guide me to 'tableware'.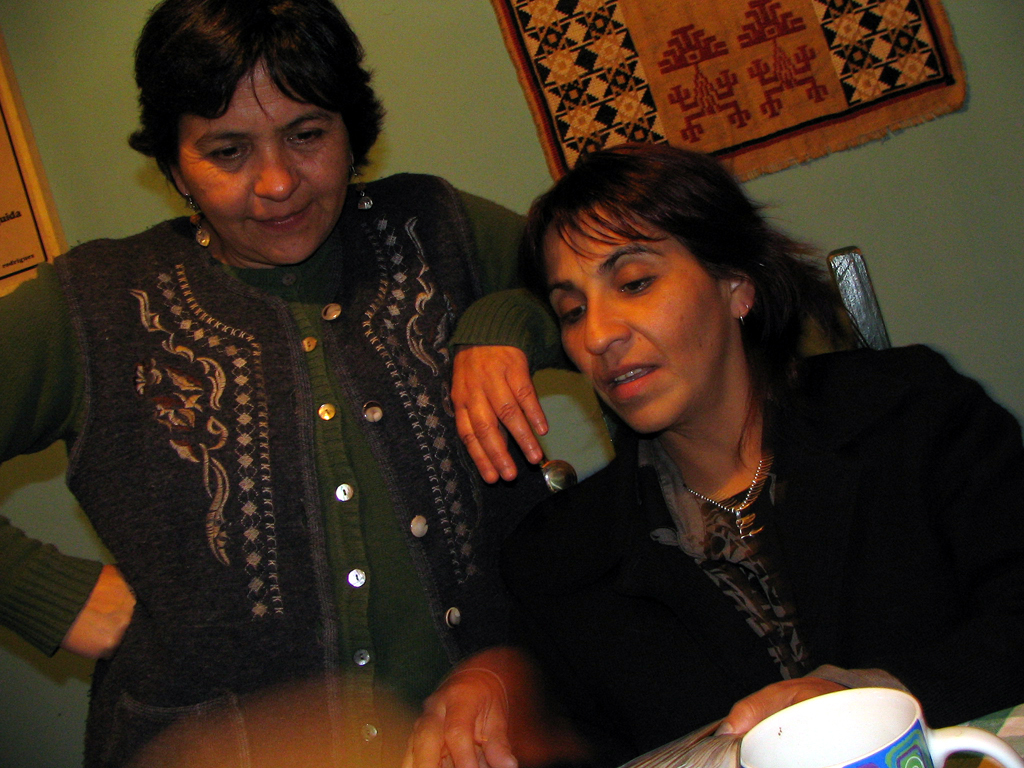
Guidance: [x1=734, y1=690, x2=1022, y2=767].
